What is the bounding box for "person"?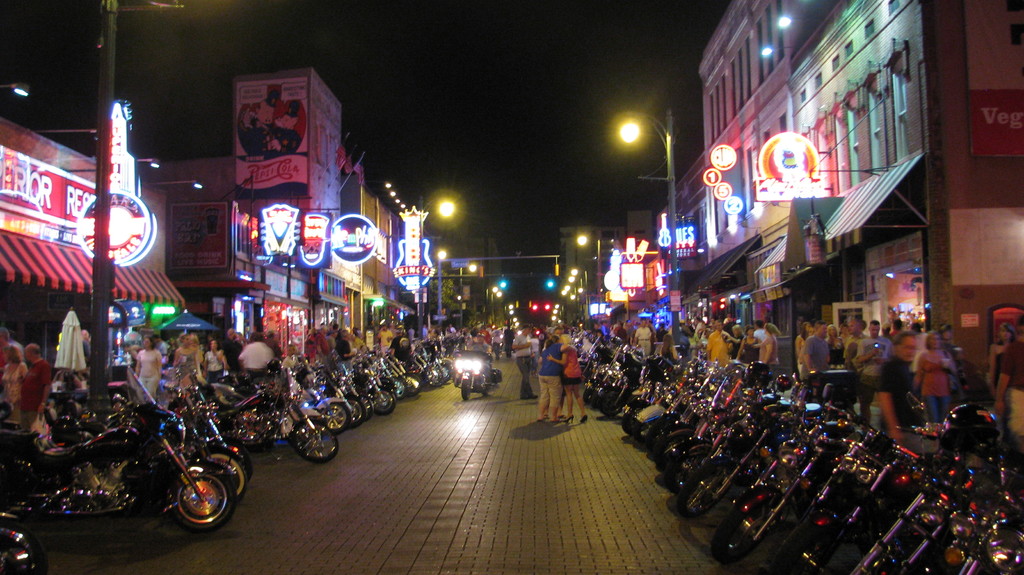
405:328:415:339.
